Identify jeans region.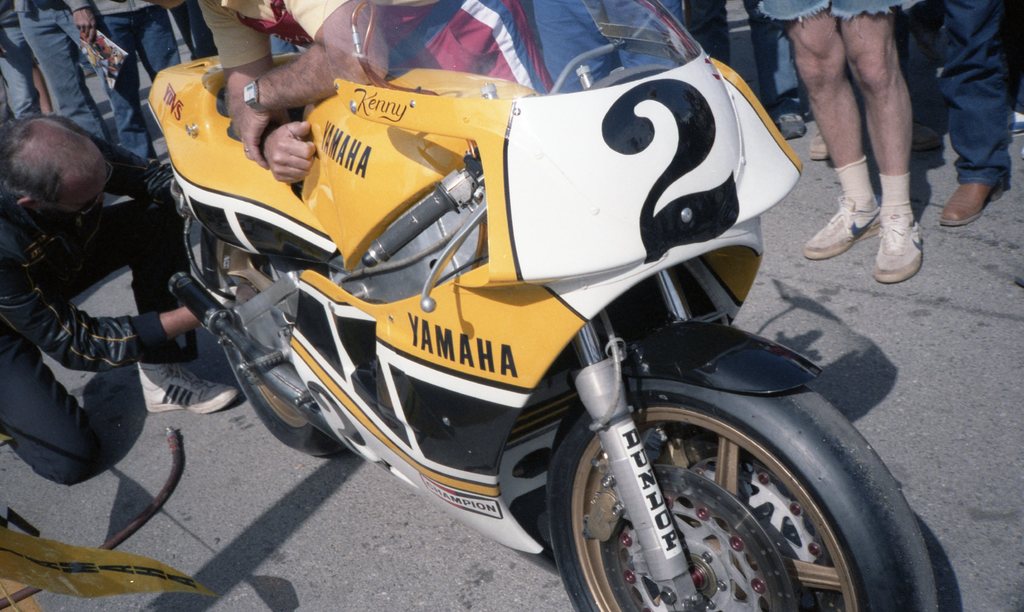
Region: rect(94, 13, 184, 161).
